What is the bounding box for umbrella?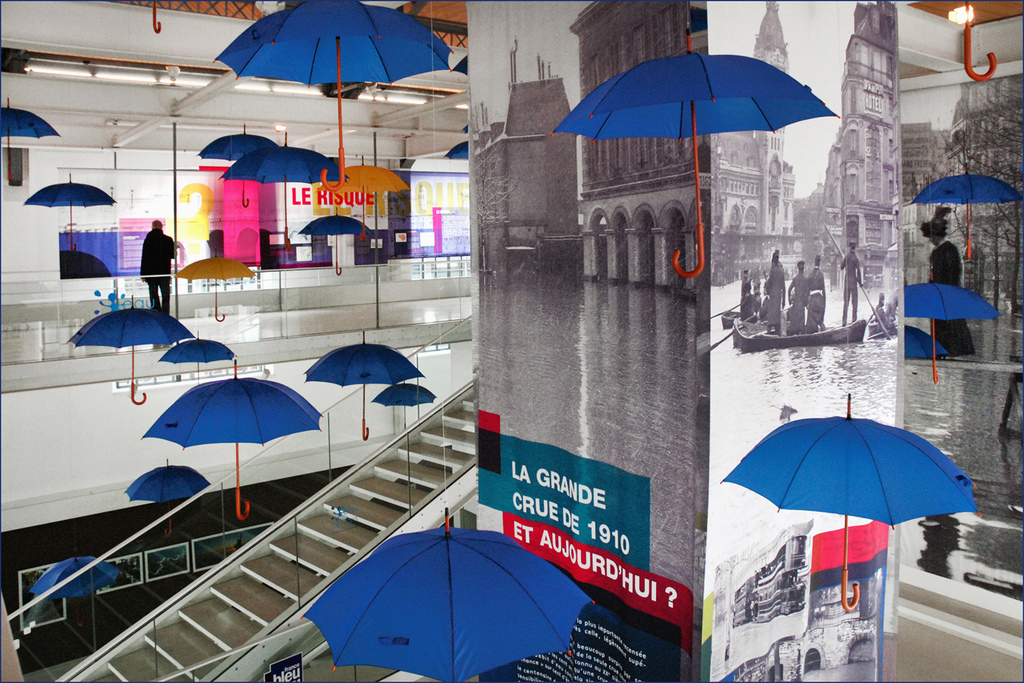
219,133,350,238.
